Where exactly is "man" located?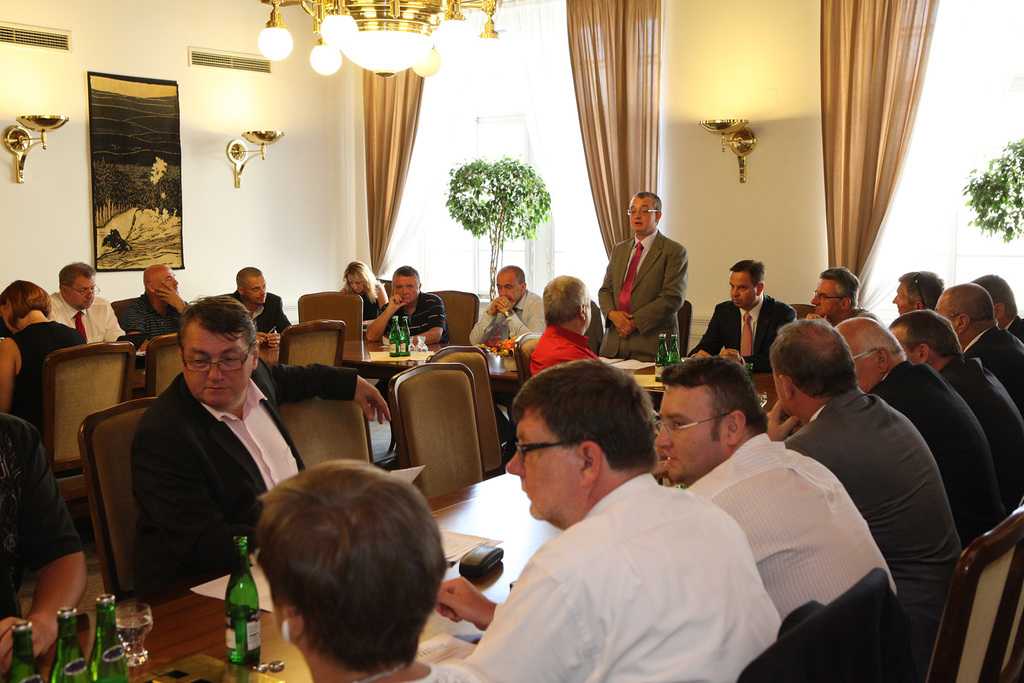
Its bounding box is Rect(888, 304, 1023, 507).
